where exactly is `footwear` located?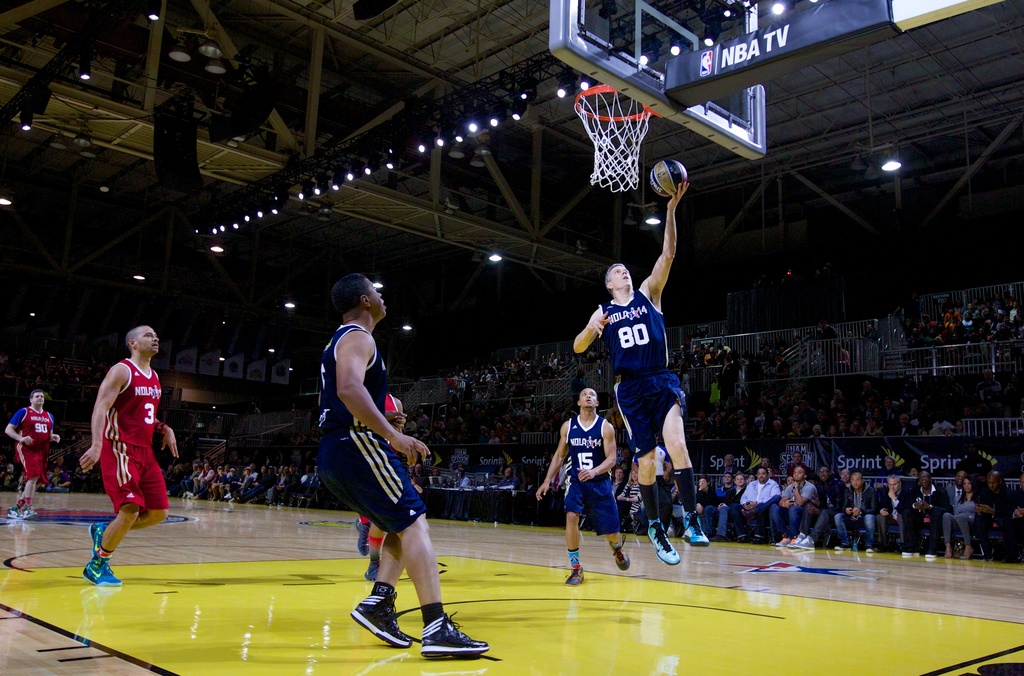
Its bounding box is x1=81, y1=556, x2=123, y2=590.
